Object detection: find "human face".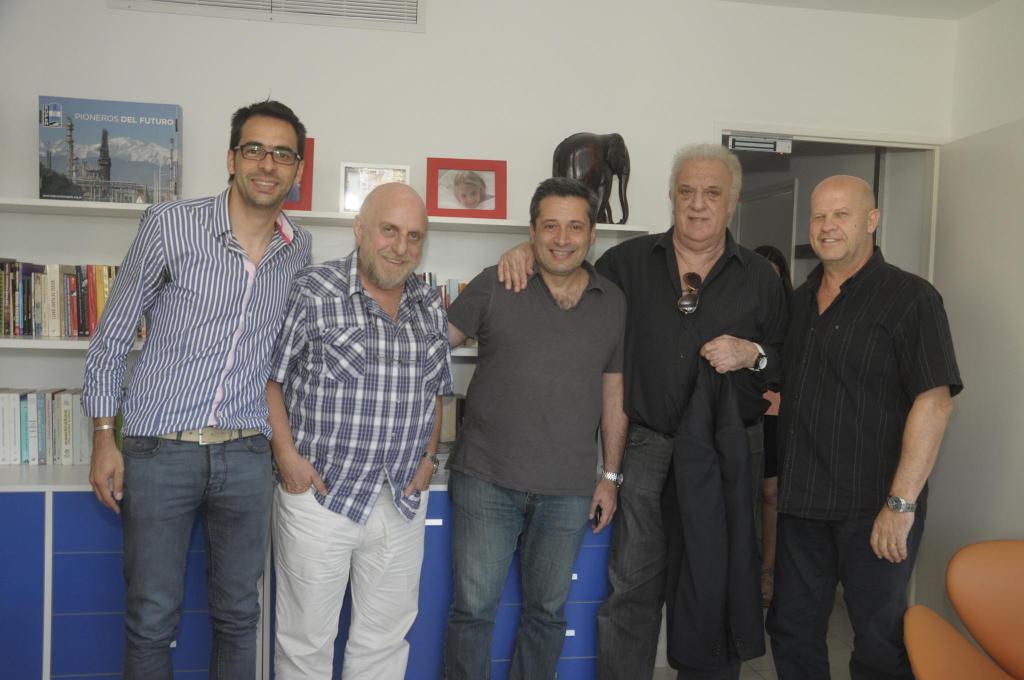
811/188/865/264.
